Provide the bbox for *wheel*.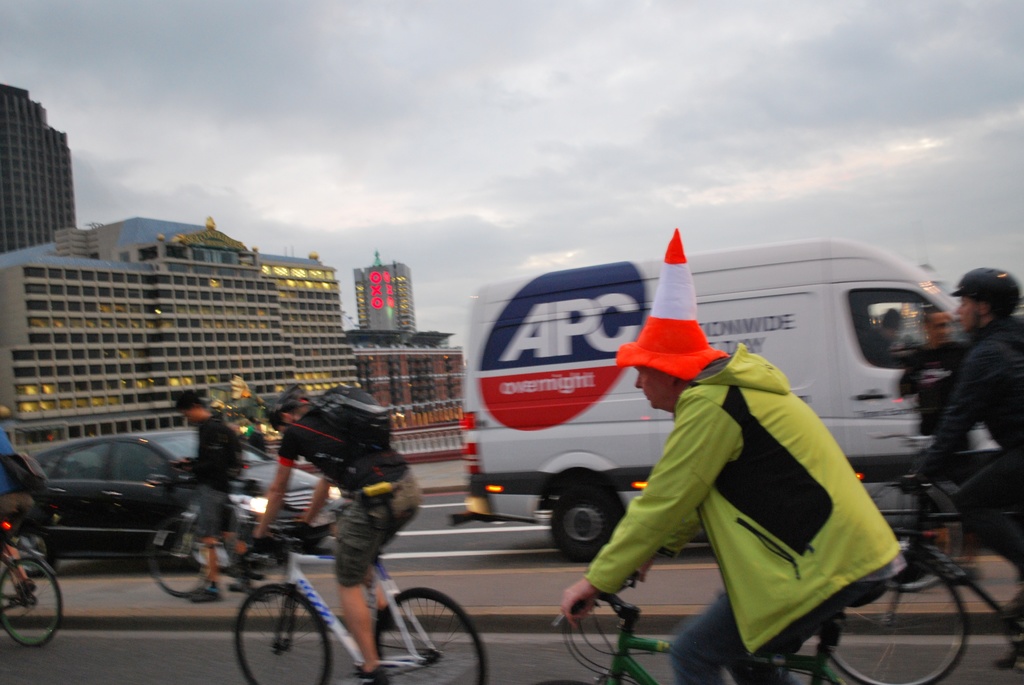
<bbox>368, 584, 490, 684</bbox>.
